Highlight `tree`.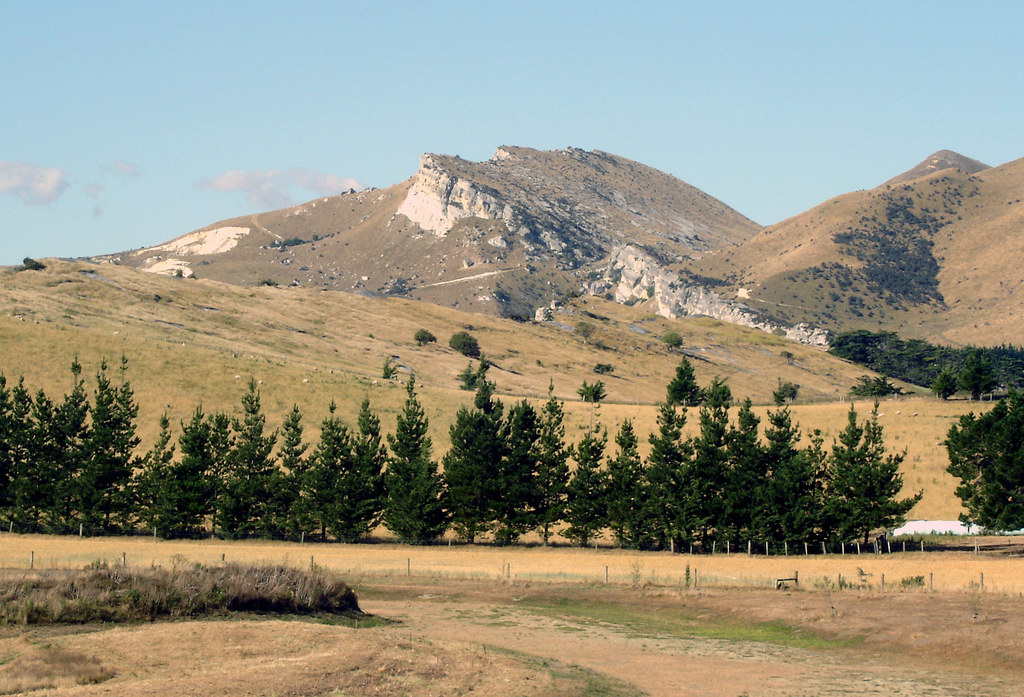
Highlighted region: l=941, t=412, r=991, b=532.
